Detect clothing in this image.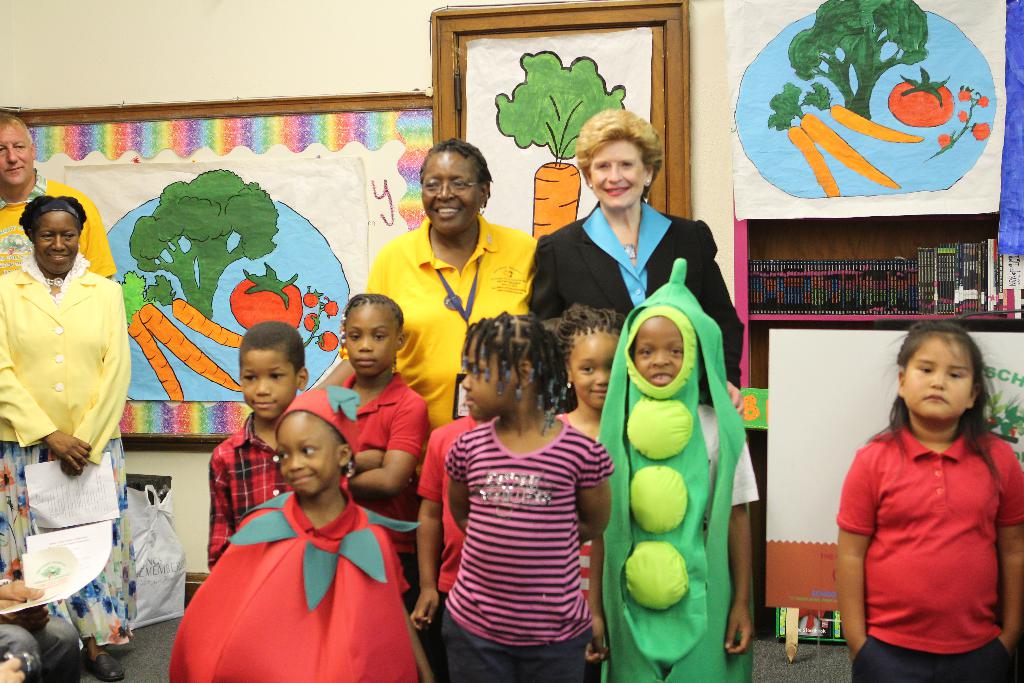
Detection: 173,490,412,682.
